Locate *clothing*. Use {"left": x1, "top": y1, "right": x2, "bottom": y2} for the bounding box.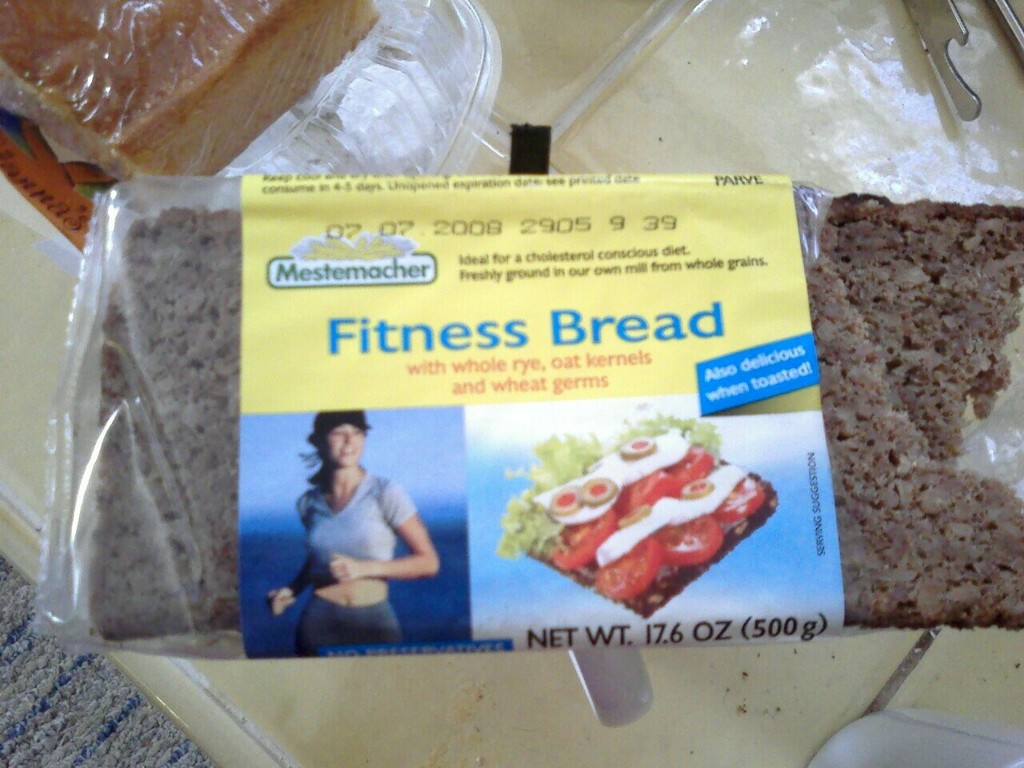
{"left": 260, "top": 454, "right": 424, "bottom": 638}.
